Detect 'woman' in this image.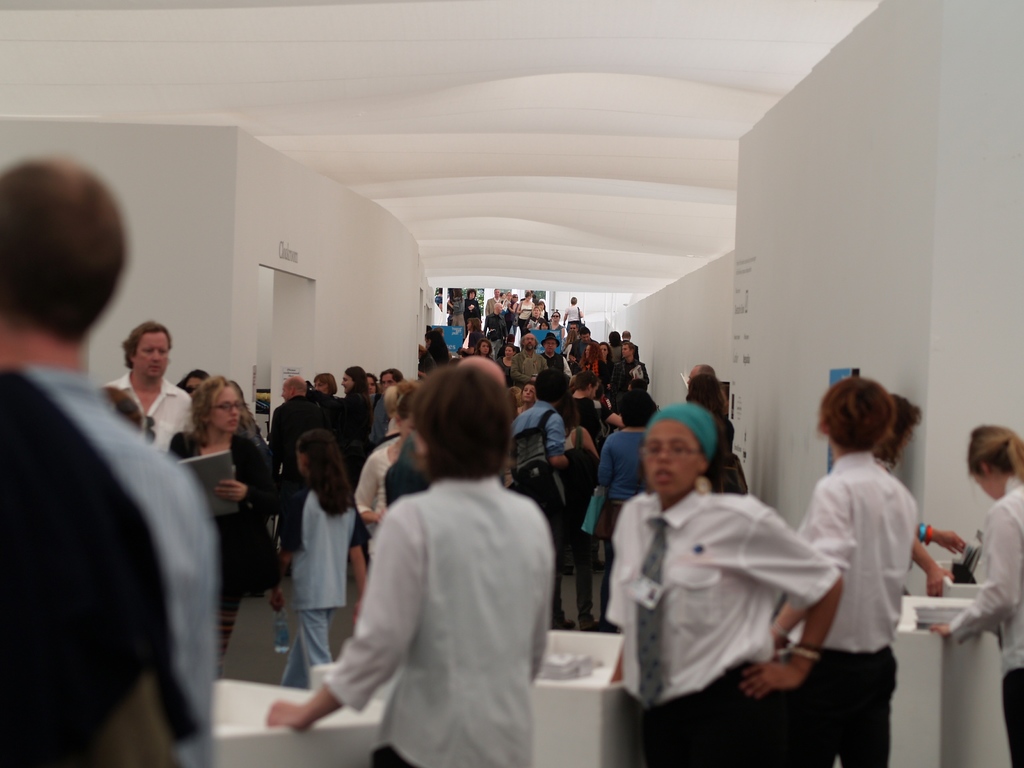
Detection: x1=582 y1=341 x2=604 y2=381.
